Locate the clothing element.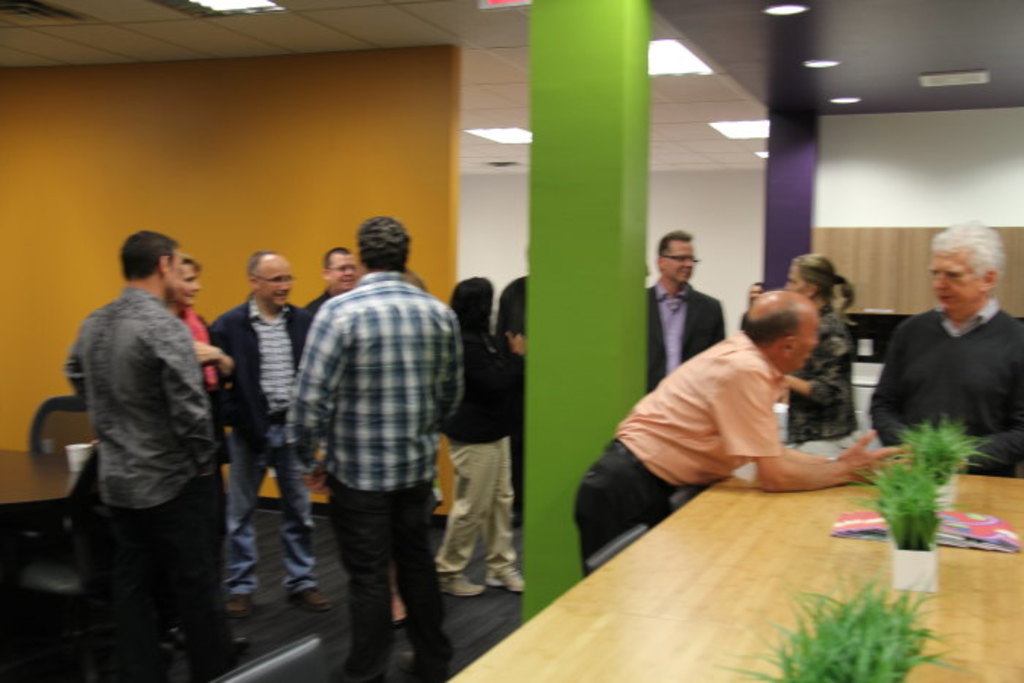
Element bbox: (873, 312, 1023, 484).
